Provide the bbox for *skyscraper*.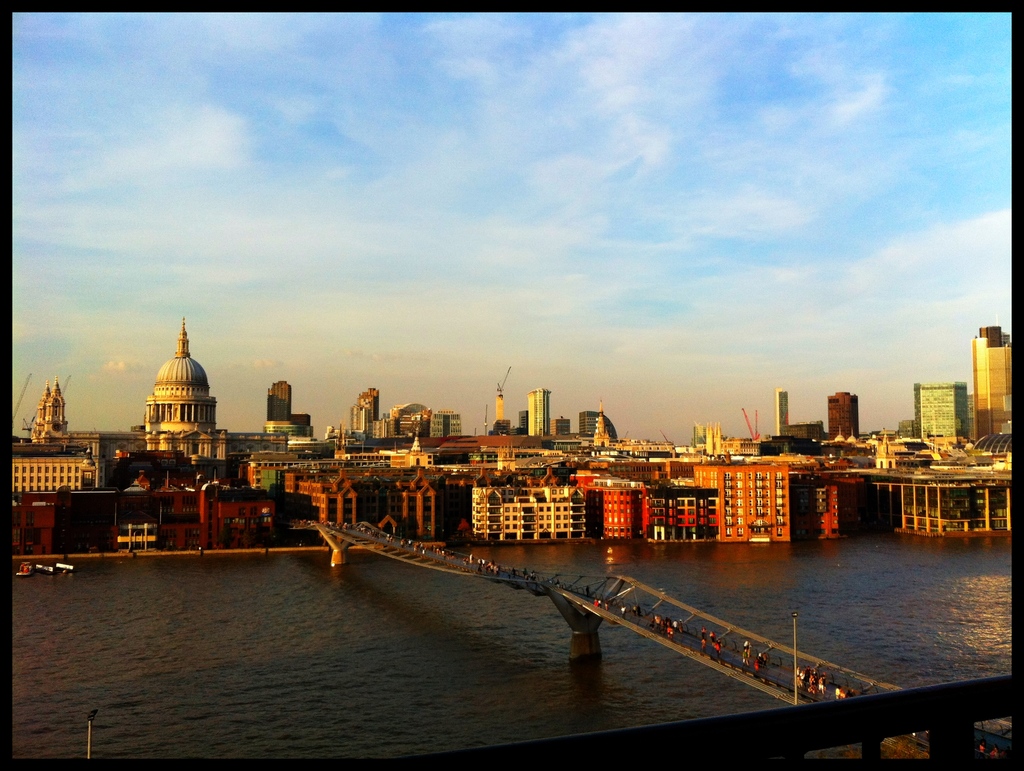
<bbox>856, 383, 1015, 537</bbox>.
